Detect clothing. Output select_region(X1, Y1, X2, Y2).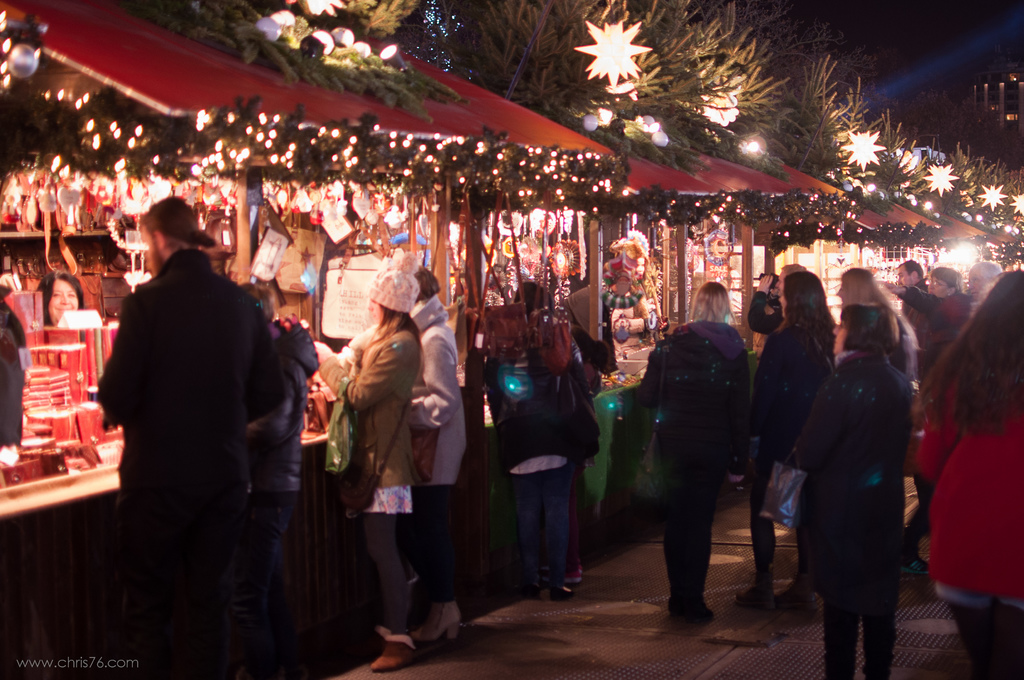
select_region(887, 298, 929, 390).
